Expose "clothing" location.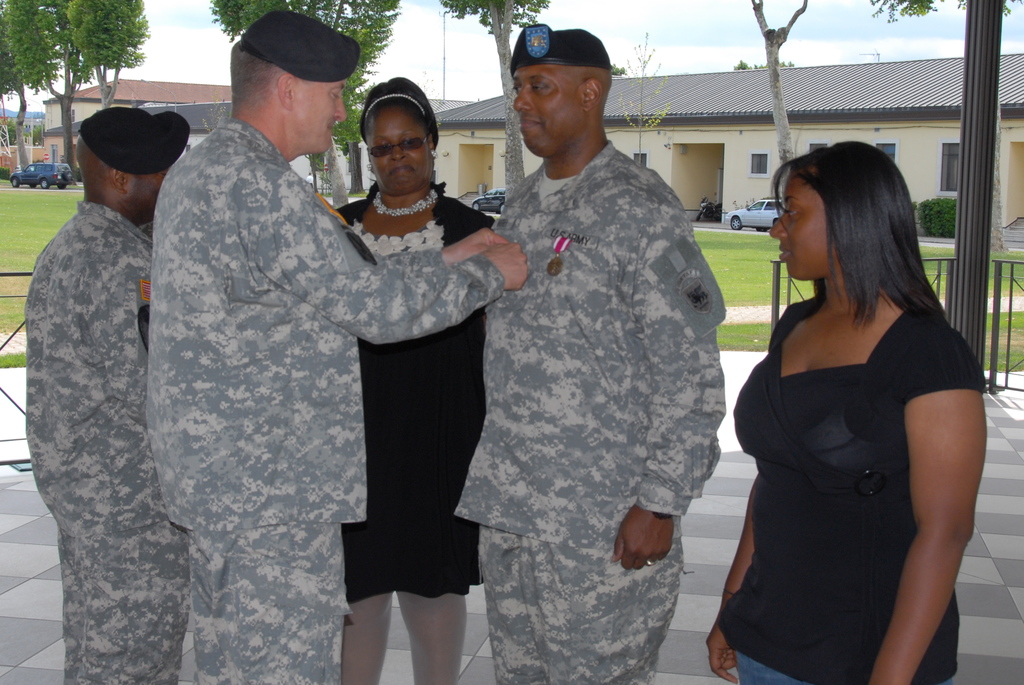
Exposed at [140, 120, 508, 684].
